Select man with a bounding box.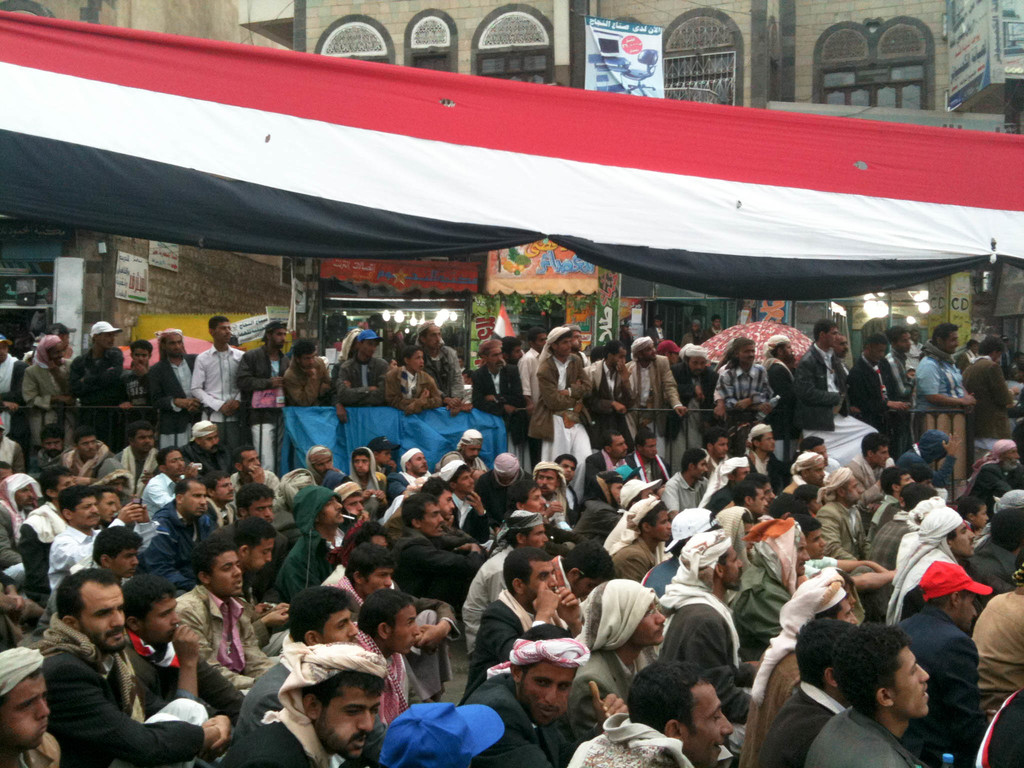
12 566 161 760.
